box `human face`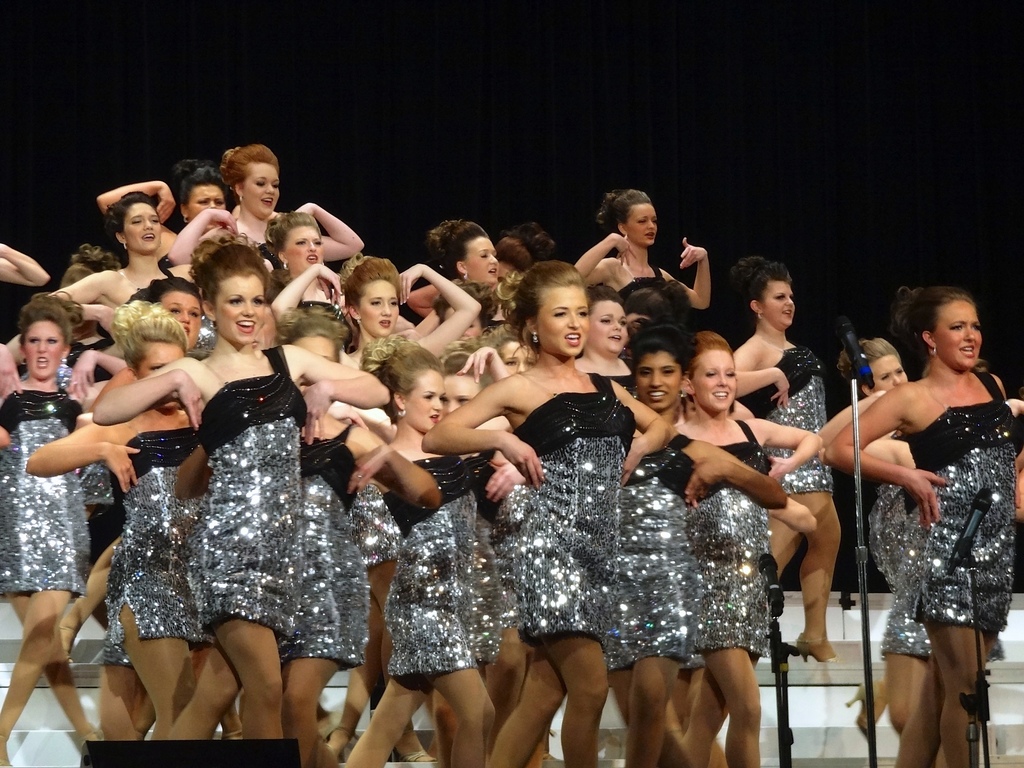
(x1=630, y1=202, x2=655, y2=243)
